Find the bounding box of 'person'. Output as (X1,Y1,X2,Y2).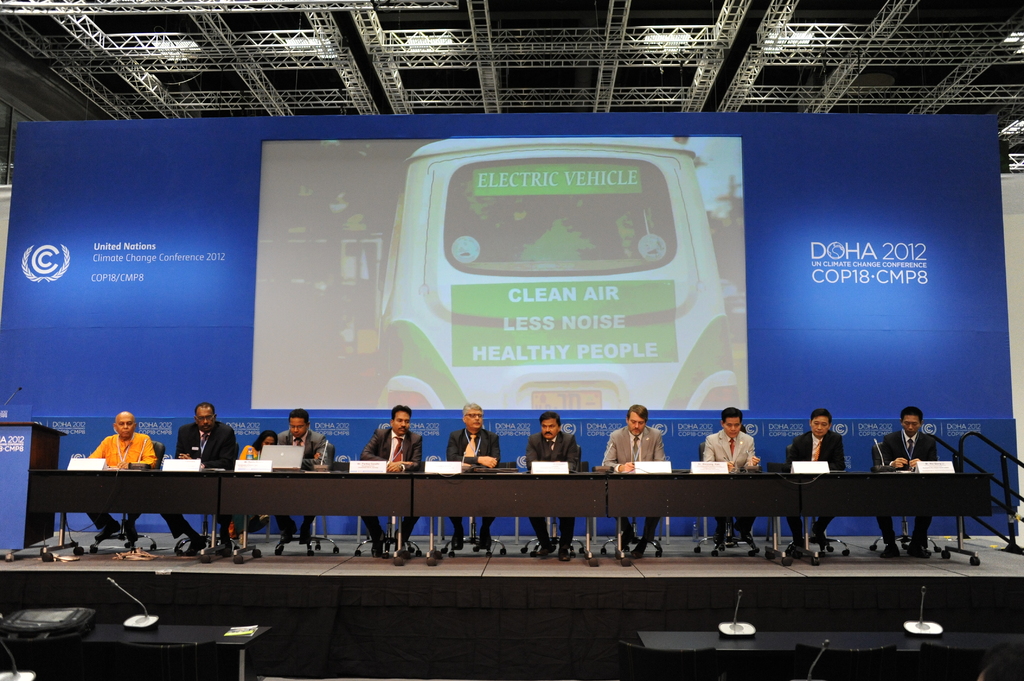
(277,408,331,545).
